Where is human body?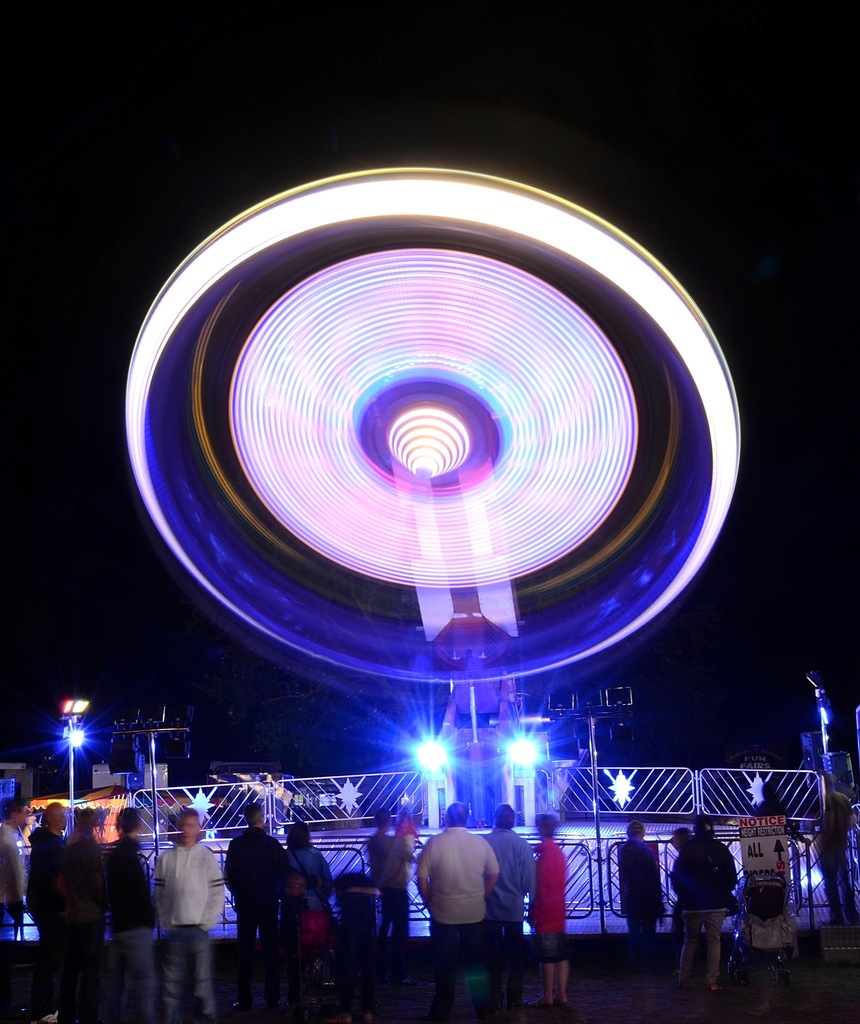
[615,838,662,954].
